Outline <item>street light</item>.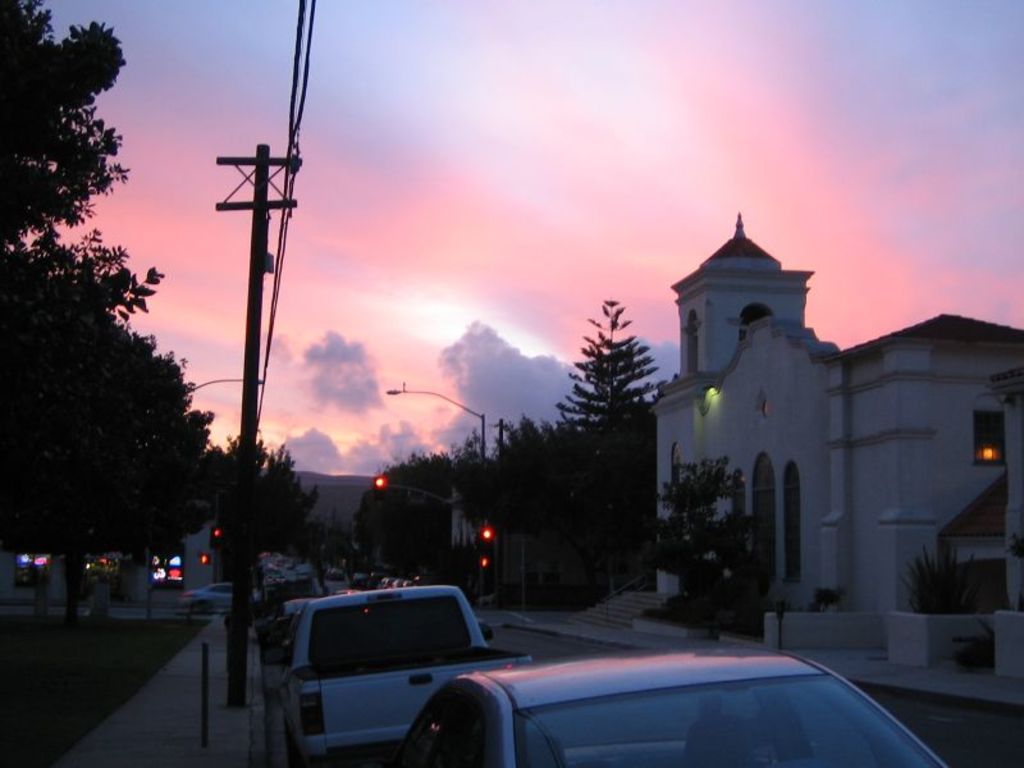
Outline: x1=384, y1=378, x2=490, y2=481.
